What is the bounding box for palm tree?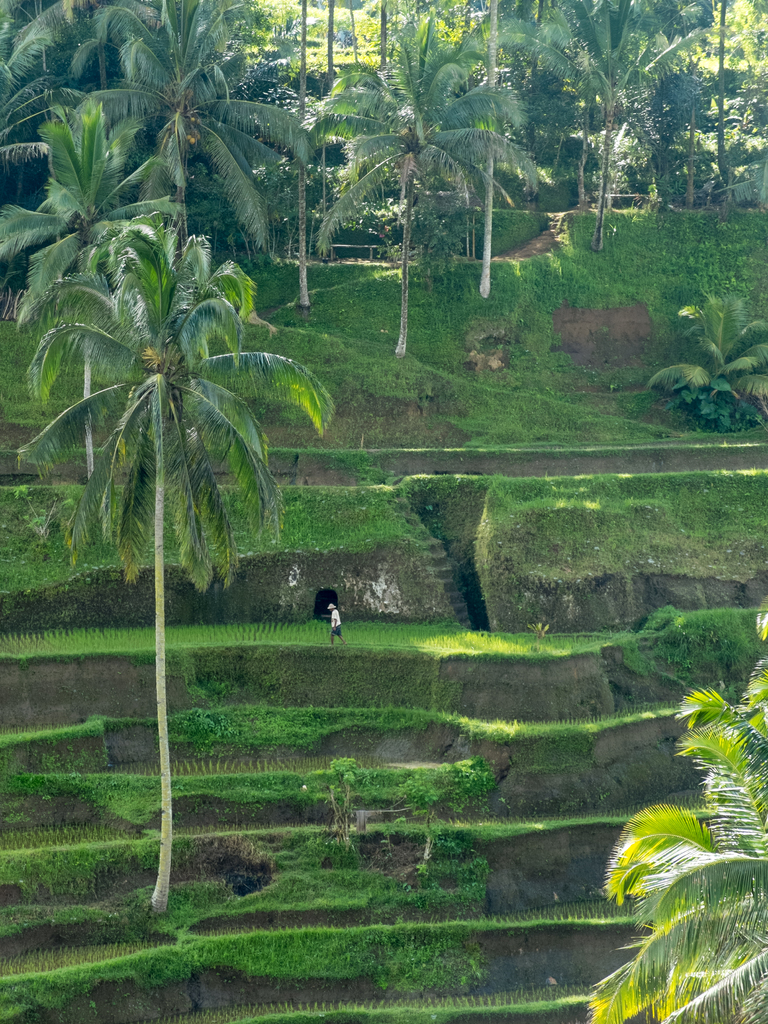
box(64, 0, 232, 227).
